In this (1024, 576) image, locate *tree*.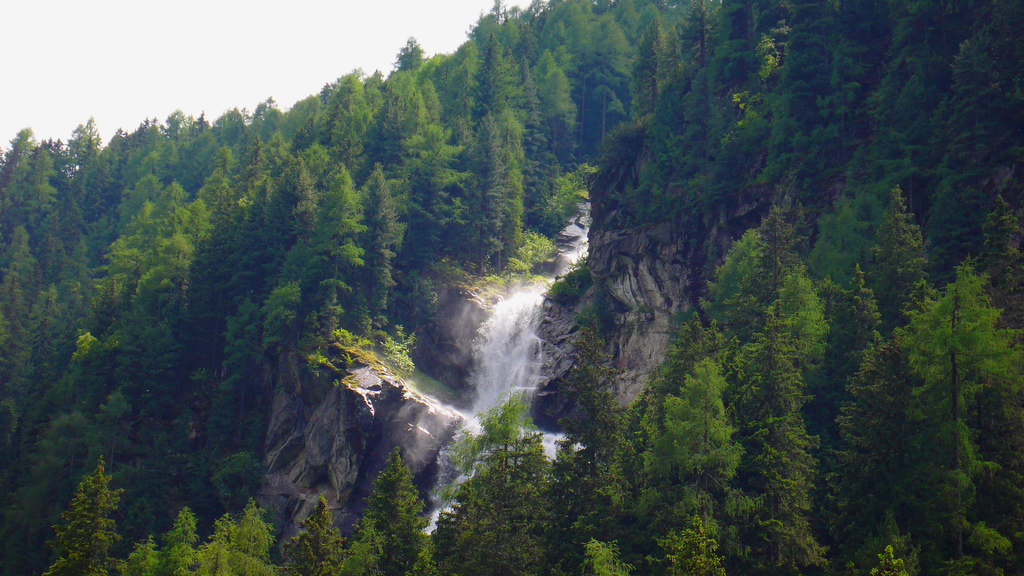
Bounding box: l=652, t=352, r=740, b=508.
